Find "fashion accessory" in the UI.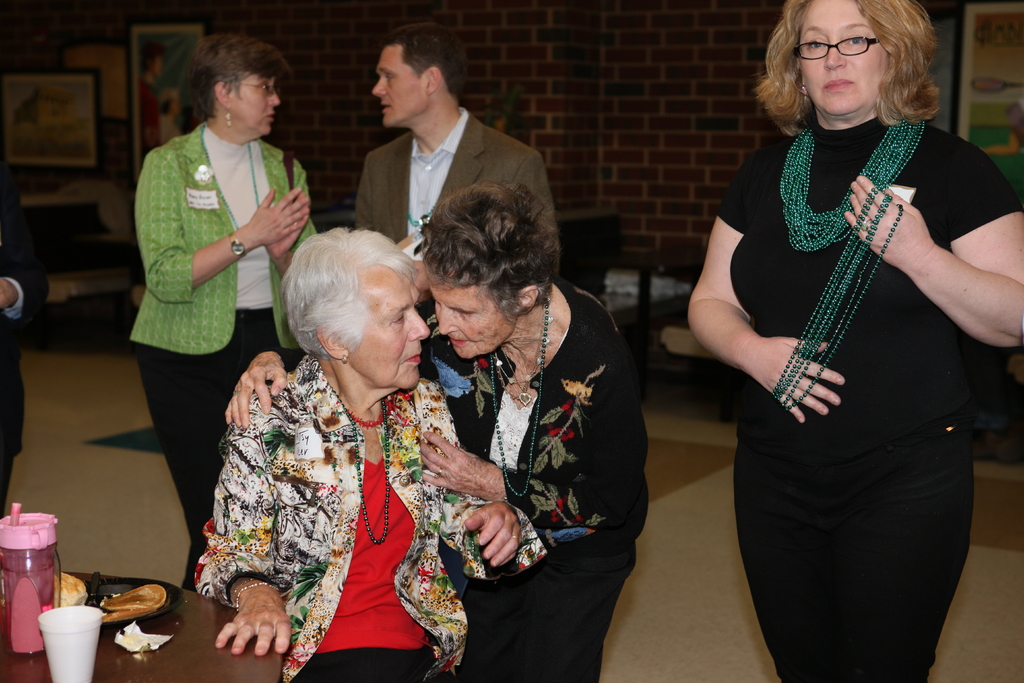
UI element at [231, 577, 255, 597].
